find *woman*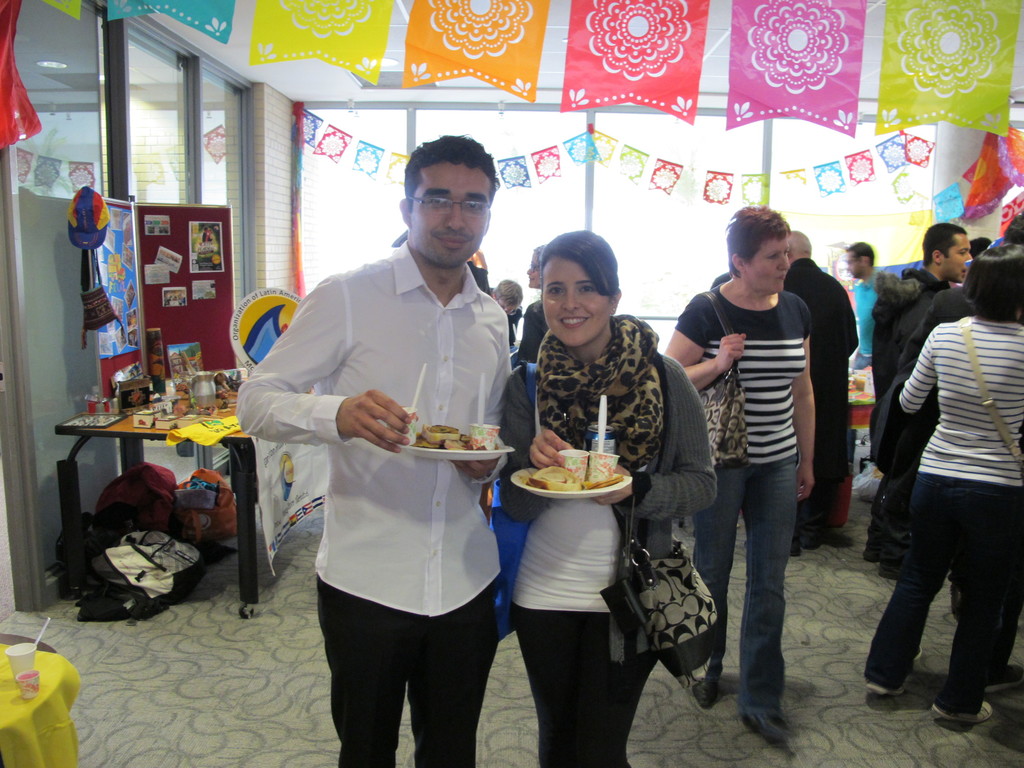
bbox(514, 242, 548, 366)
